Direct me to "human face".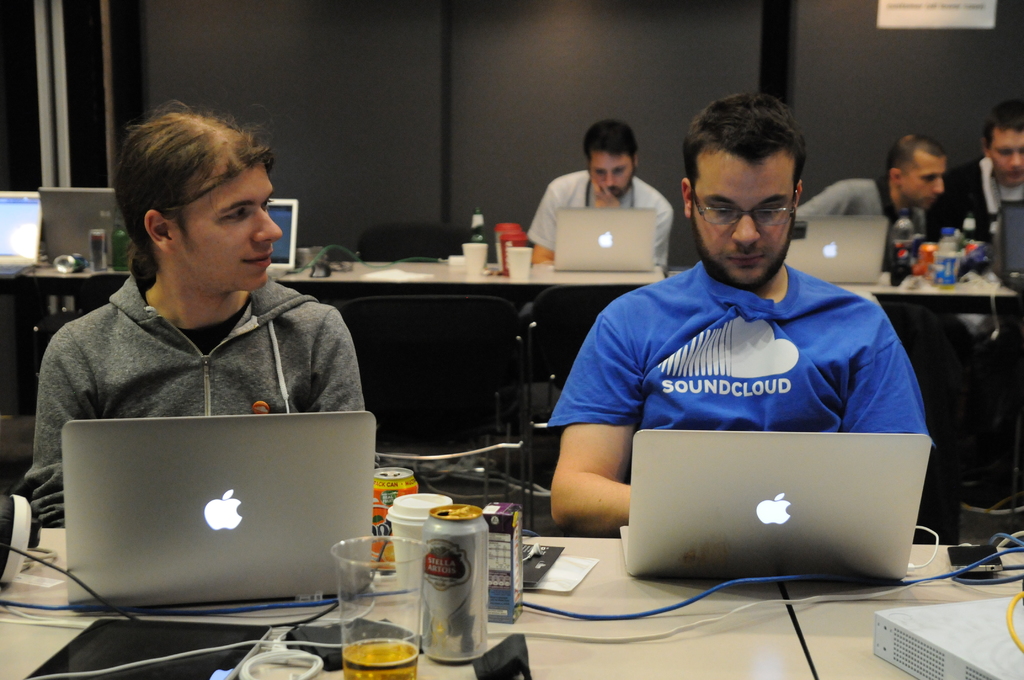
Direction: pyautogui.locateOnScreen(902, 150, 948, 207).
